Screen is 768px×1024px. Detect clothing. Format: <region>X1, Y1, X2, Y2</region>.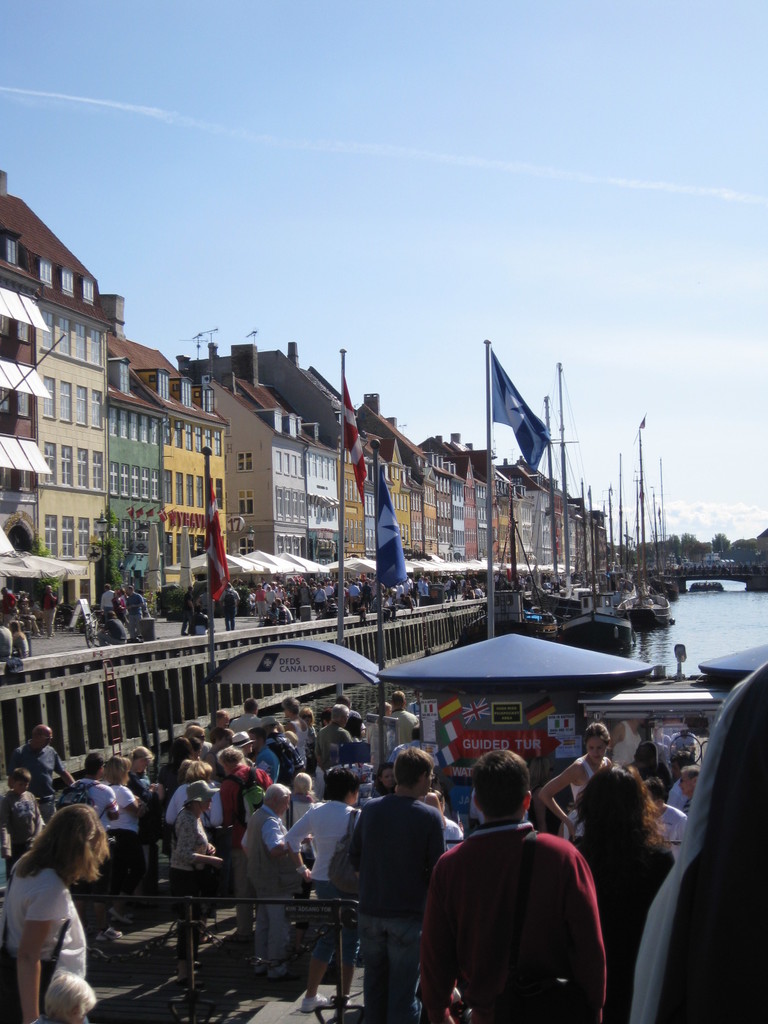
<region>0, 627, 17, 661</region>.
